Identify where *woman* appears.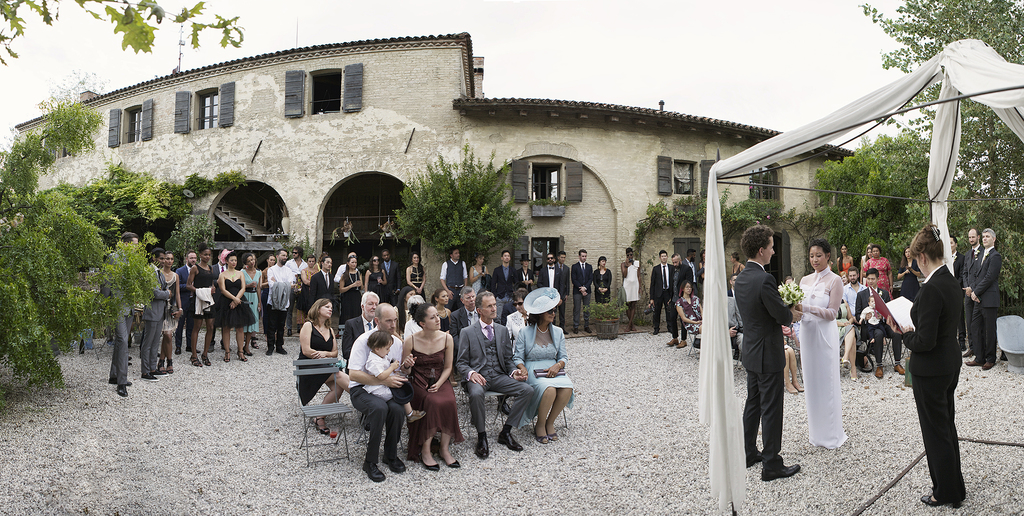
Appears at region(394, 307, 459, 474).
